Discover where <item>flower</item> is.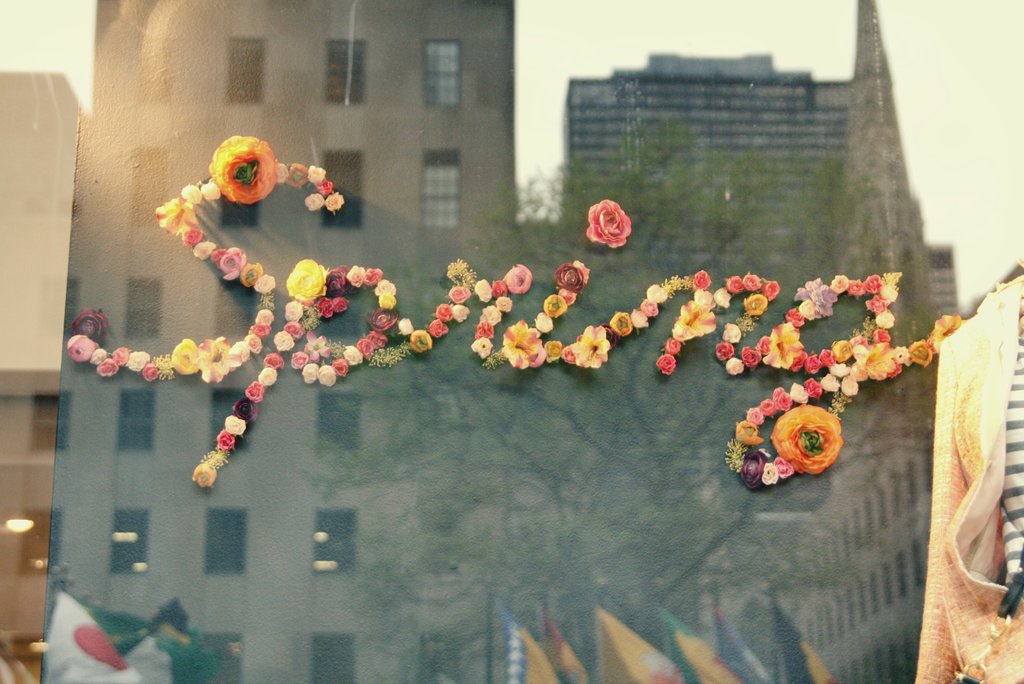
Discovered at 344/269/363/288.
